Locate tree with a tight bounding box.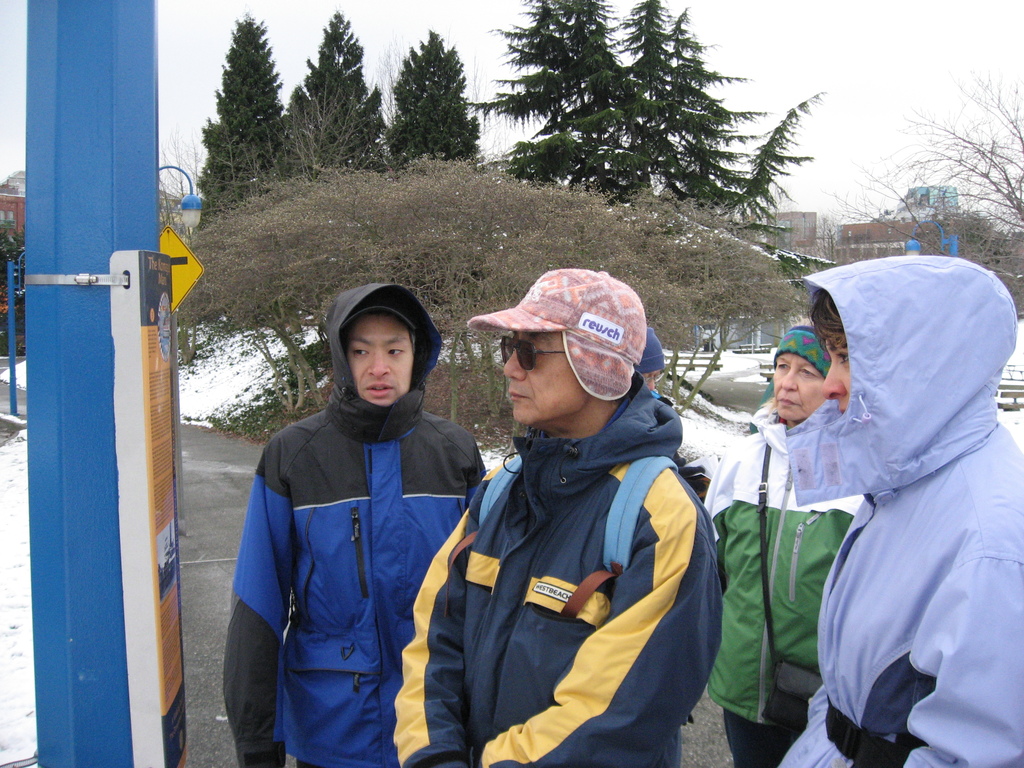
l=196, t=10, r=284, b=231.
